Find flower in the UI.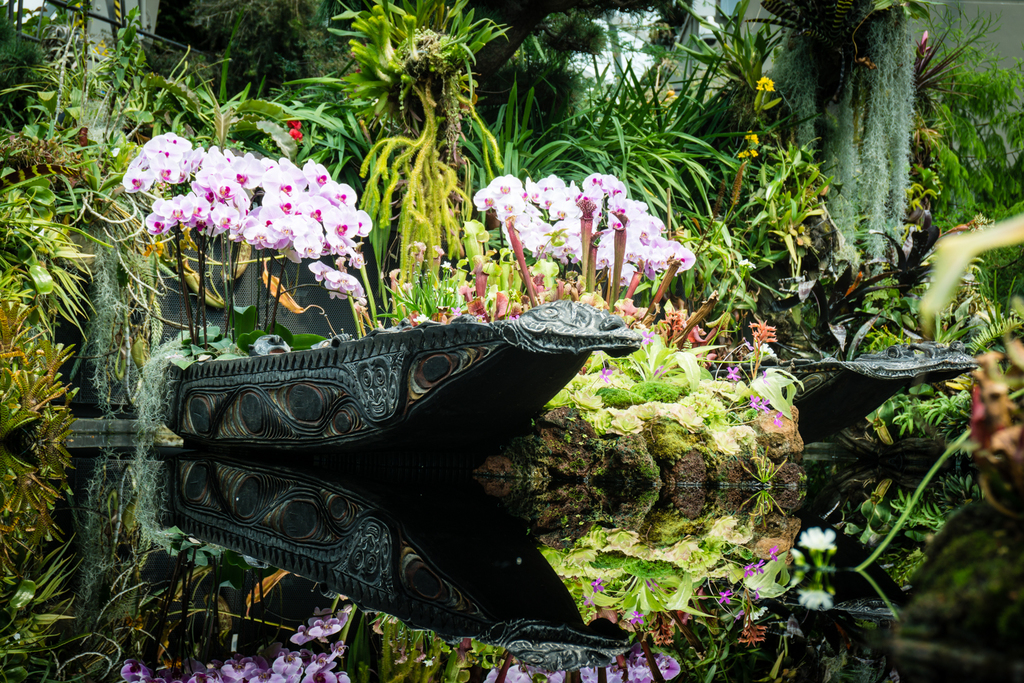
UI element at [x1=765, y1=543, x2=780, y2=562].
